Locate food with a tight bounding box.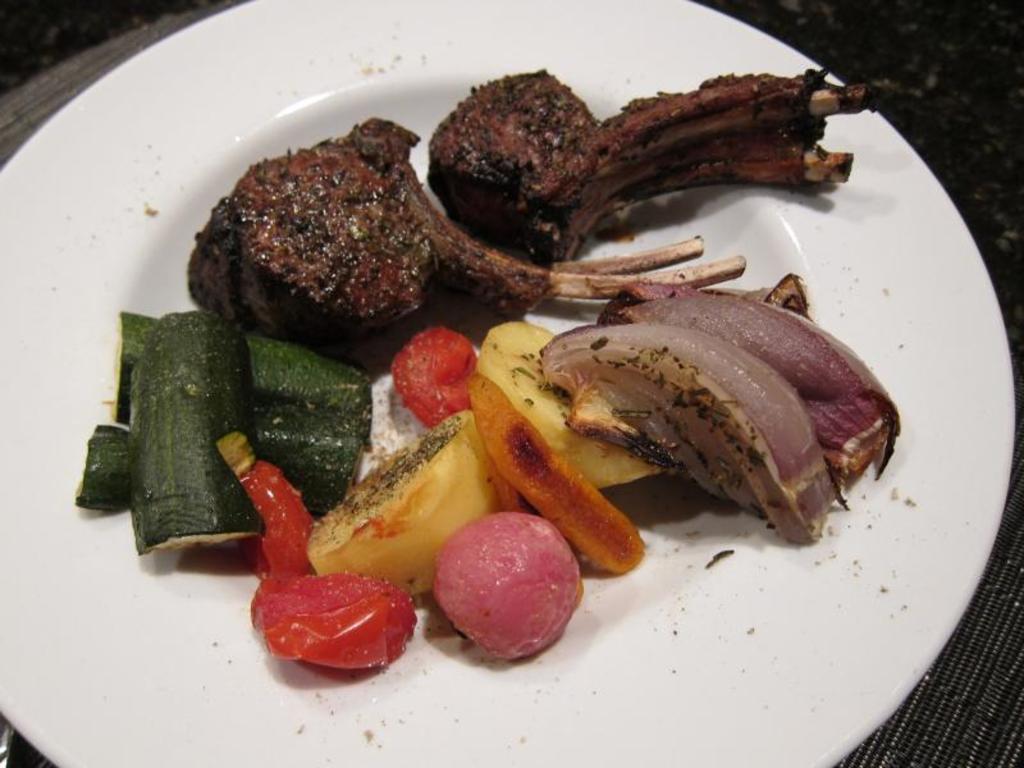
select_region(302, 314, 664, 581).
